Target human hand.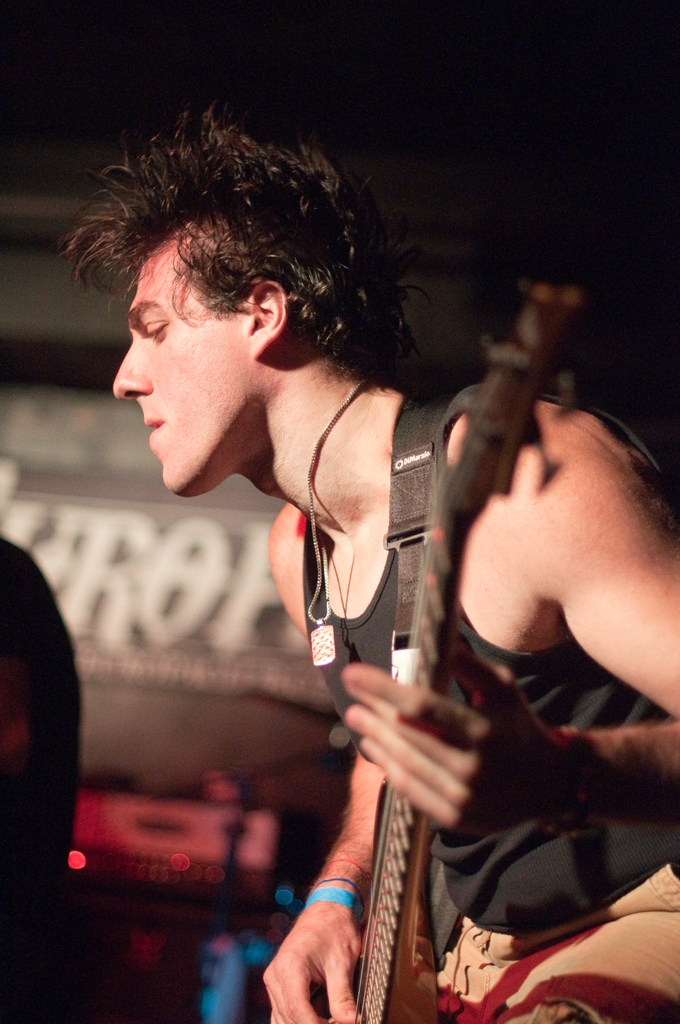
Target region: left=339, top=632, right=565, bottom=839.
